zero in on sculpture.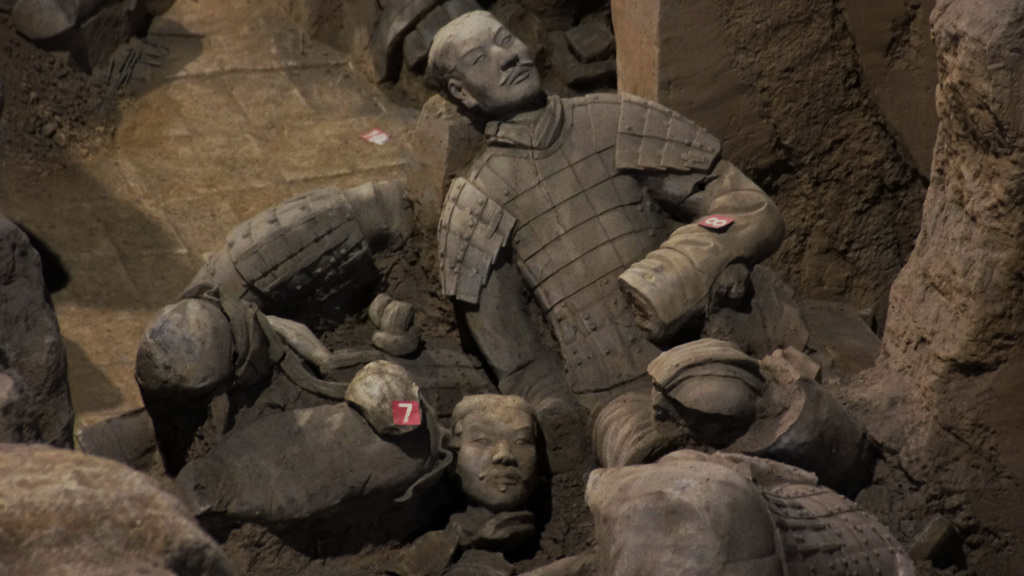
Zeroed in: BBox(412, 386, 565, 550).
